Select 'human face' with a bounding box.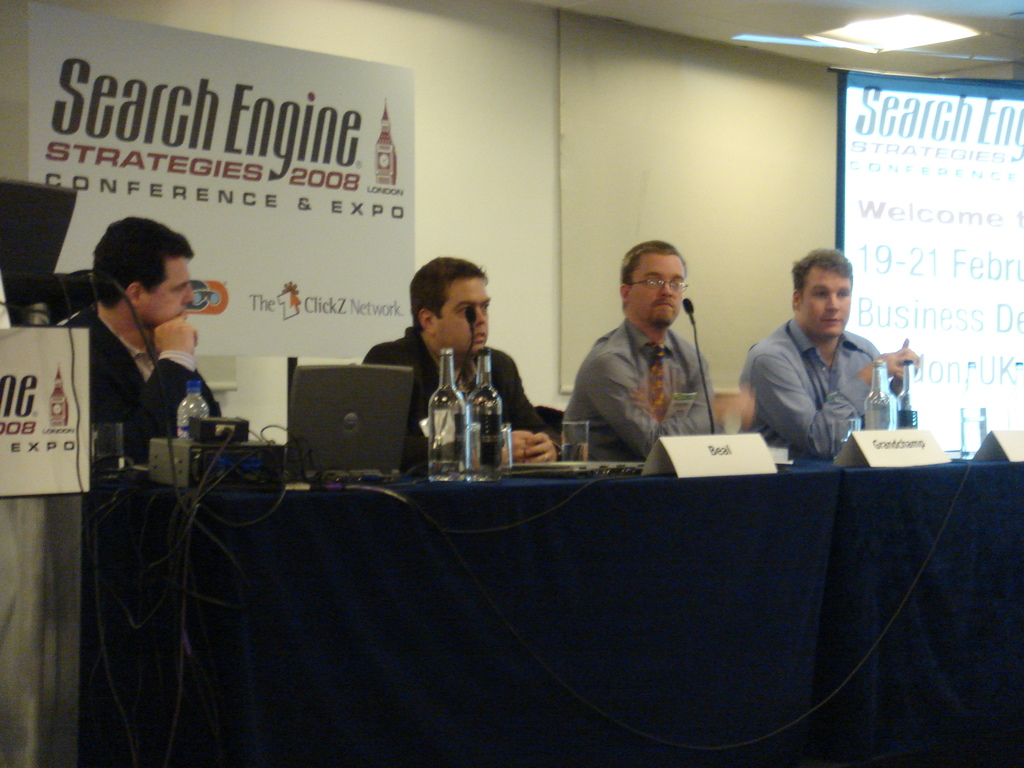
region(627, 249, 685, 326).
